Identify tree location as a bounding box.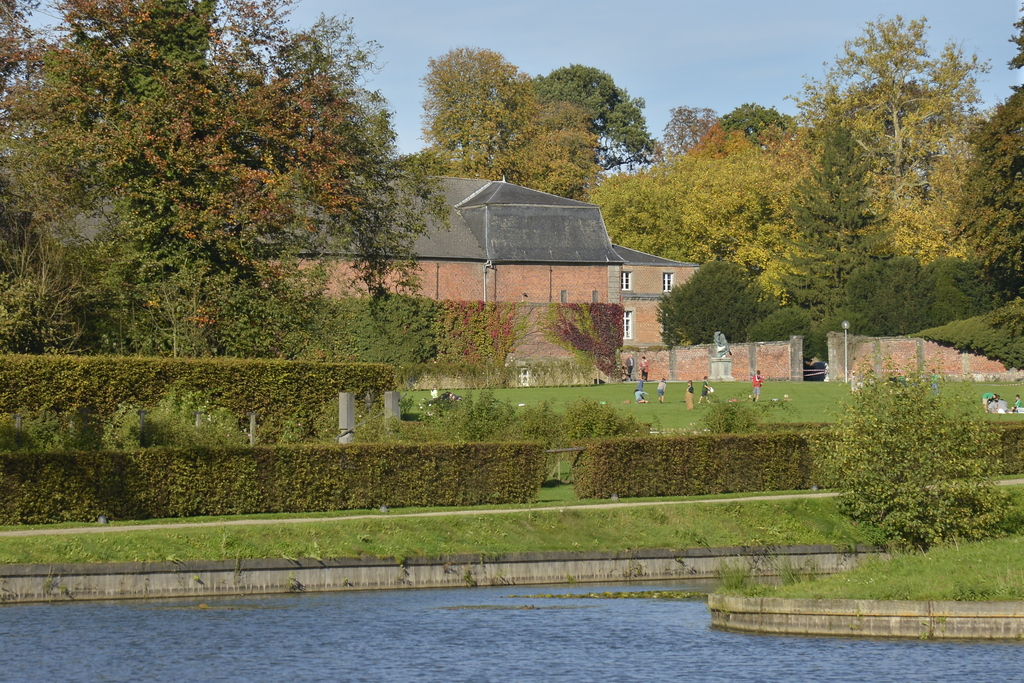
x1=517, y1=109, x2=597, y2=208.
